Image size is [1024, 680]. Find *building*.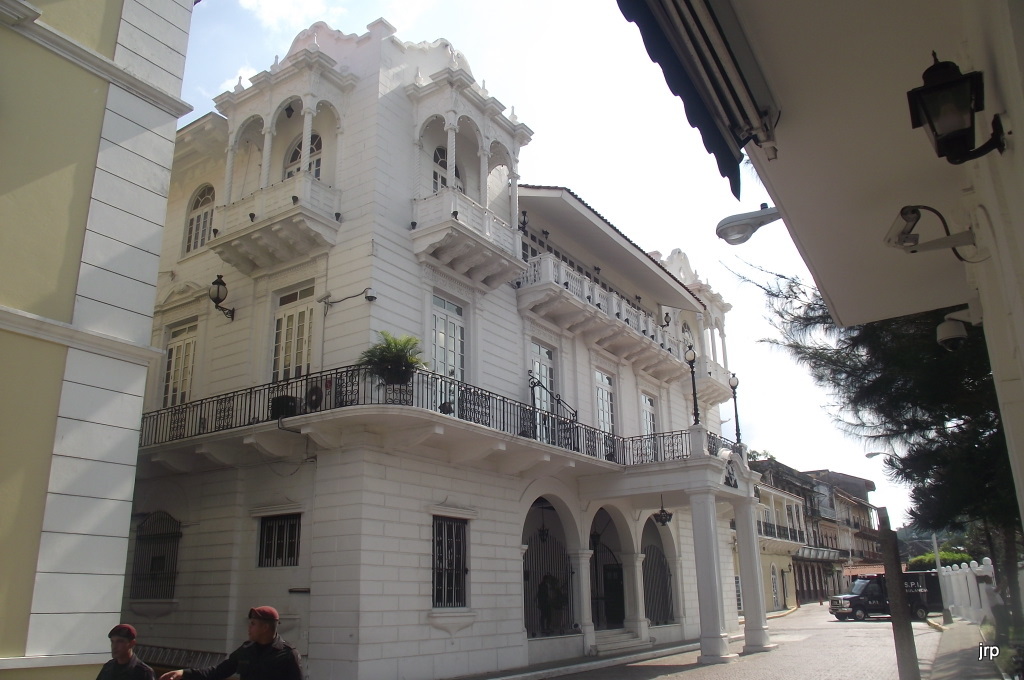
bbox=[0, 0, 212, 679].
